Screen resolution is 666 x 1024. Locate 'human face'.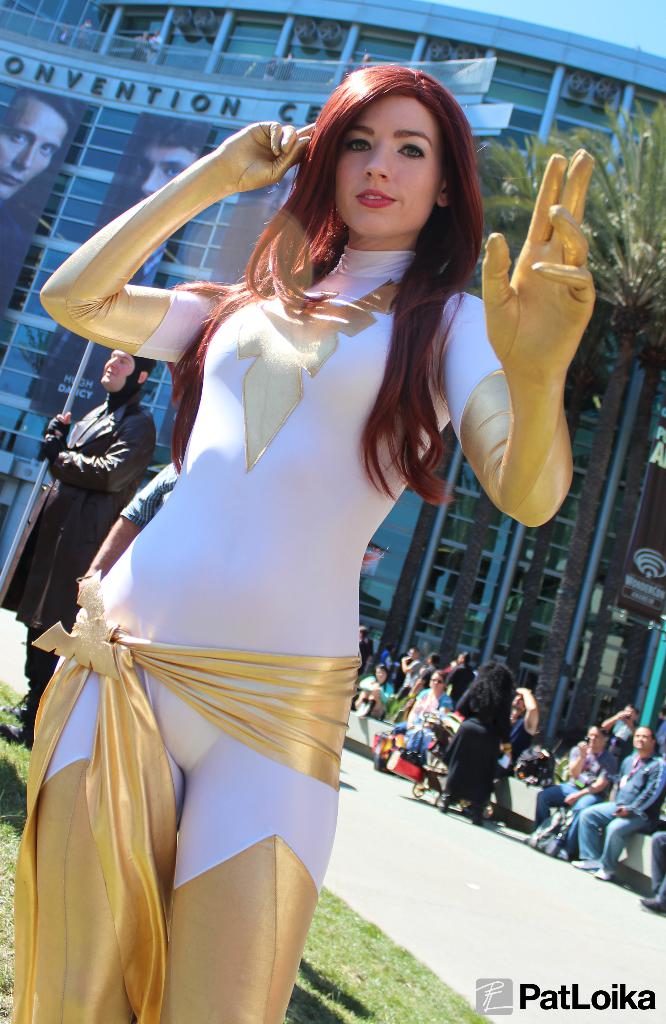
select_region(96, 342, 135, 390).
